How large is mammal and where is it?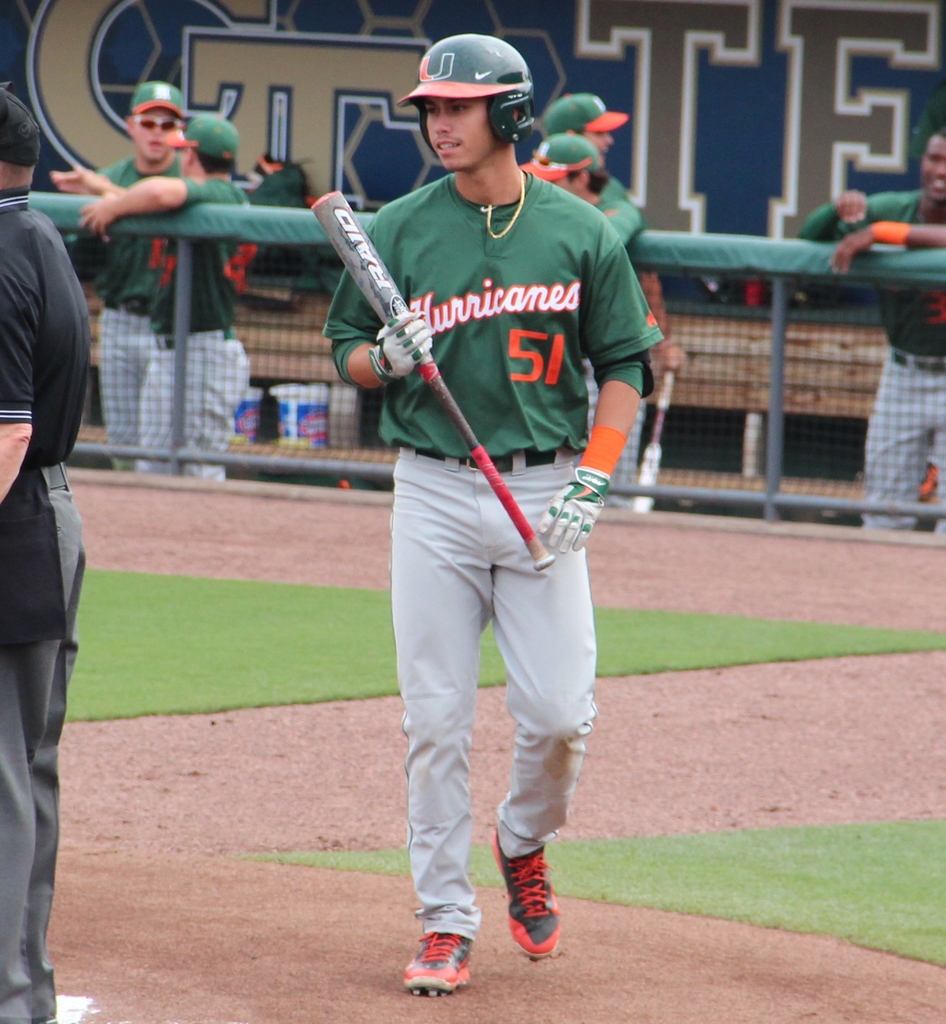
Bounding box: rect(524, 123, 641, 505).
